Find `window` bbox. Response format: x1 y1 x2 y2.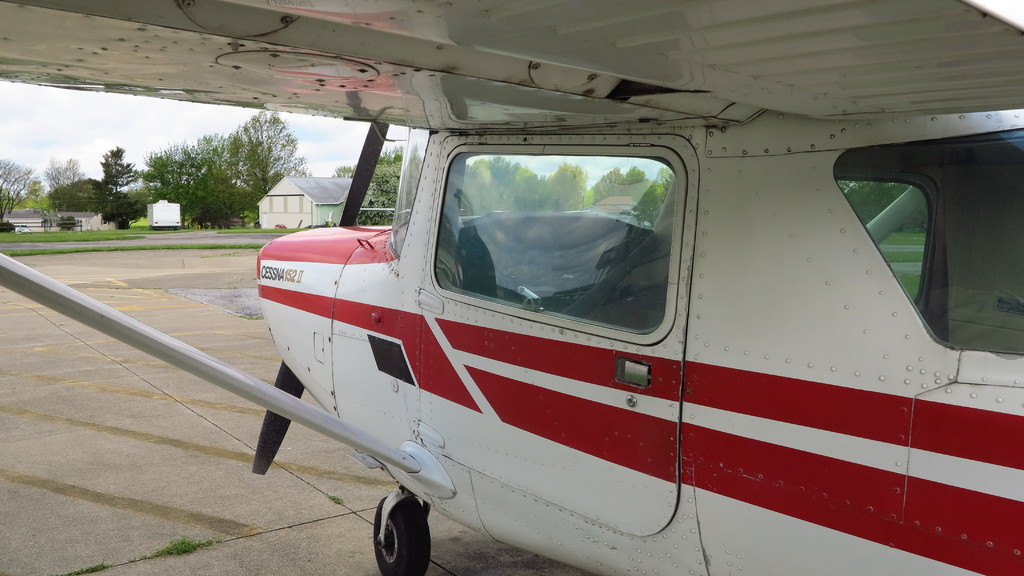
435 145 671 332.
